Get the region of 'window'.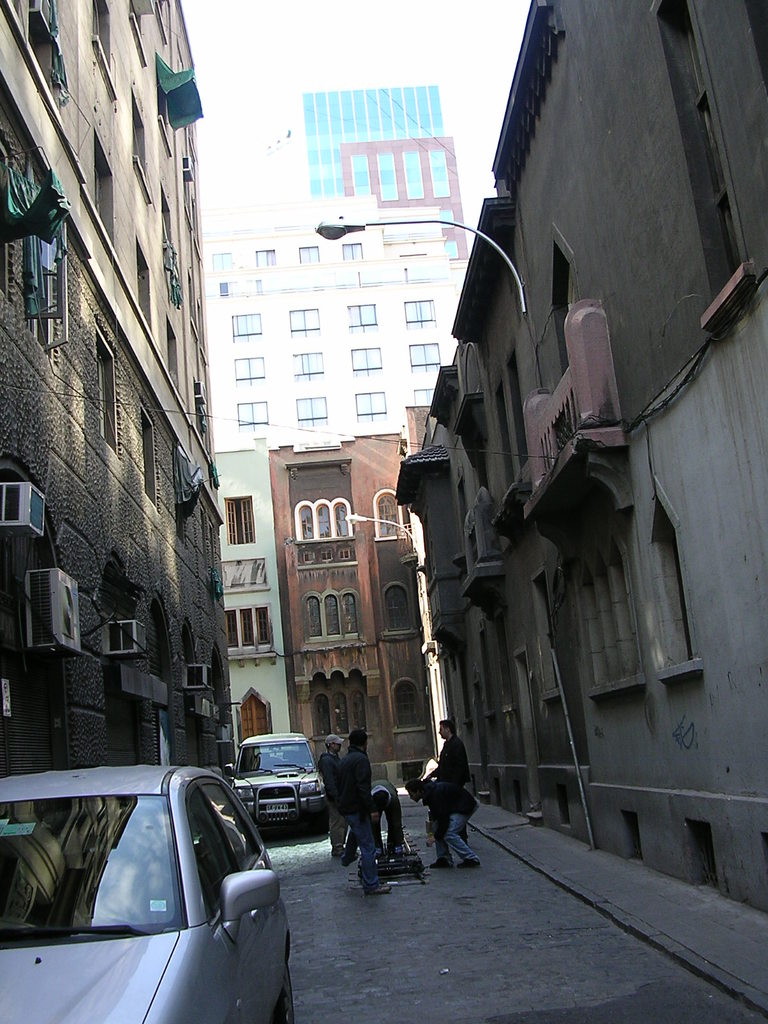
BBox(407, 300, 436, 328).
